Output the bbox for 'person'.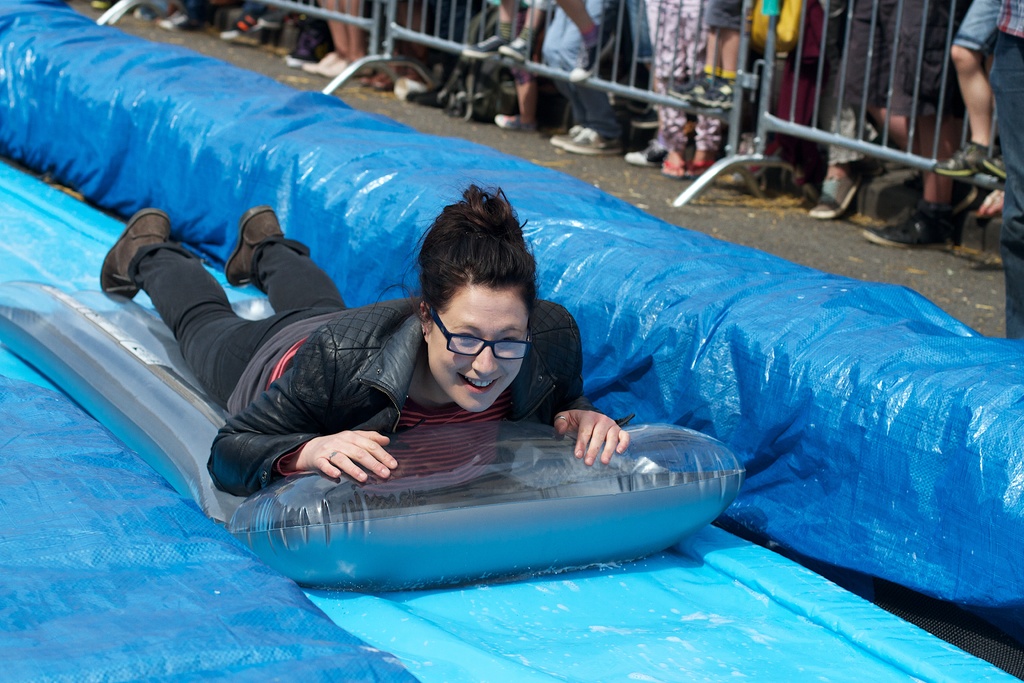
[94,180,636,482].
